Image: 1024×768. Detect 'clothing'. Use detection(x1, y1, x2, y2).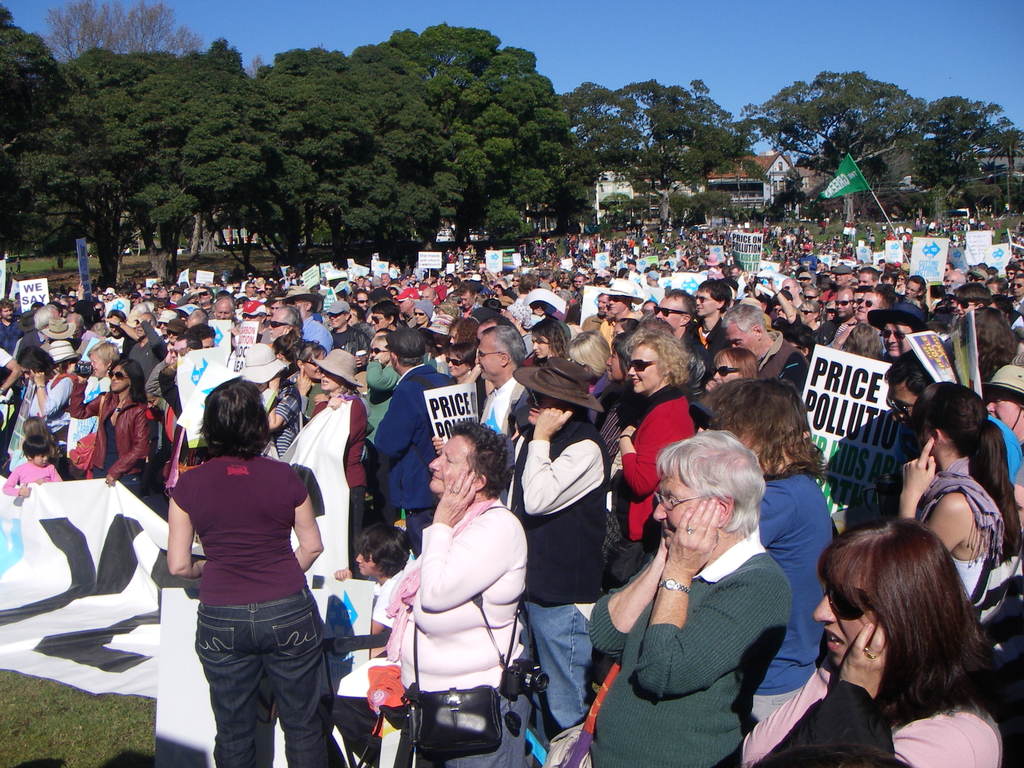
detection(989, 415, 1021, 483).
